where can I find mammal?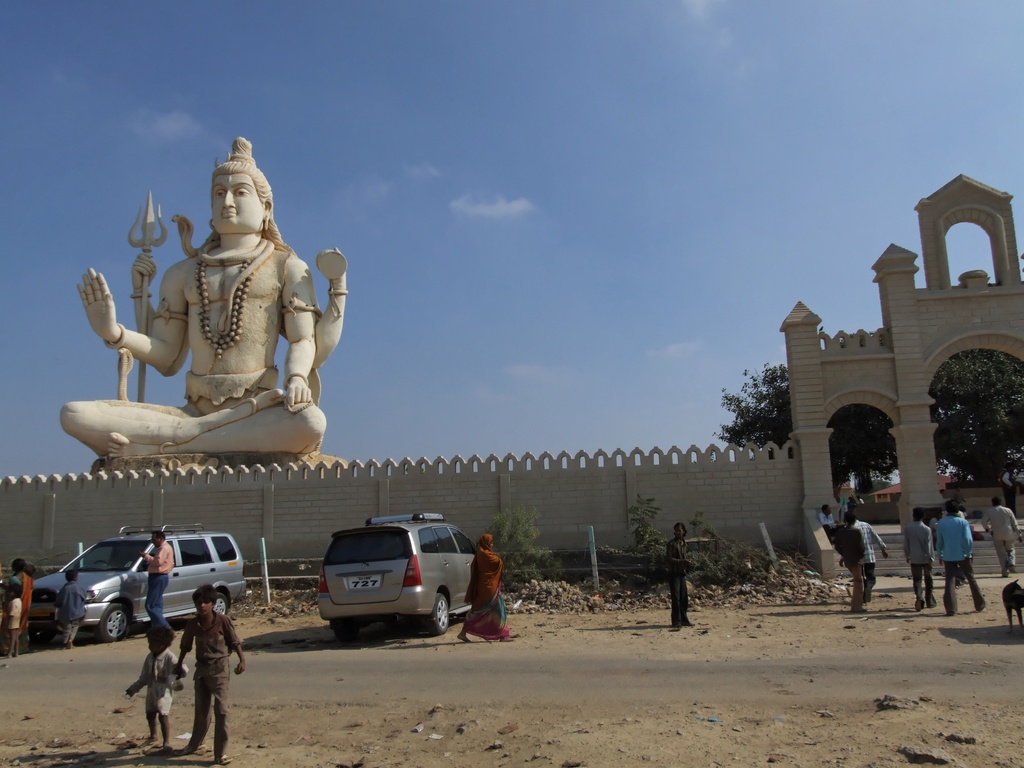
You can find it at left=58, top=139, right=348, bottom=463.
